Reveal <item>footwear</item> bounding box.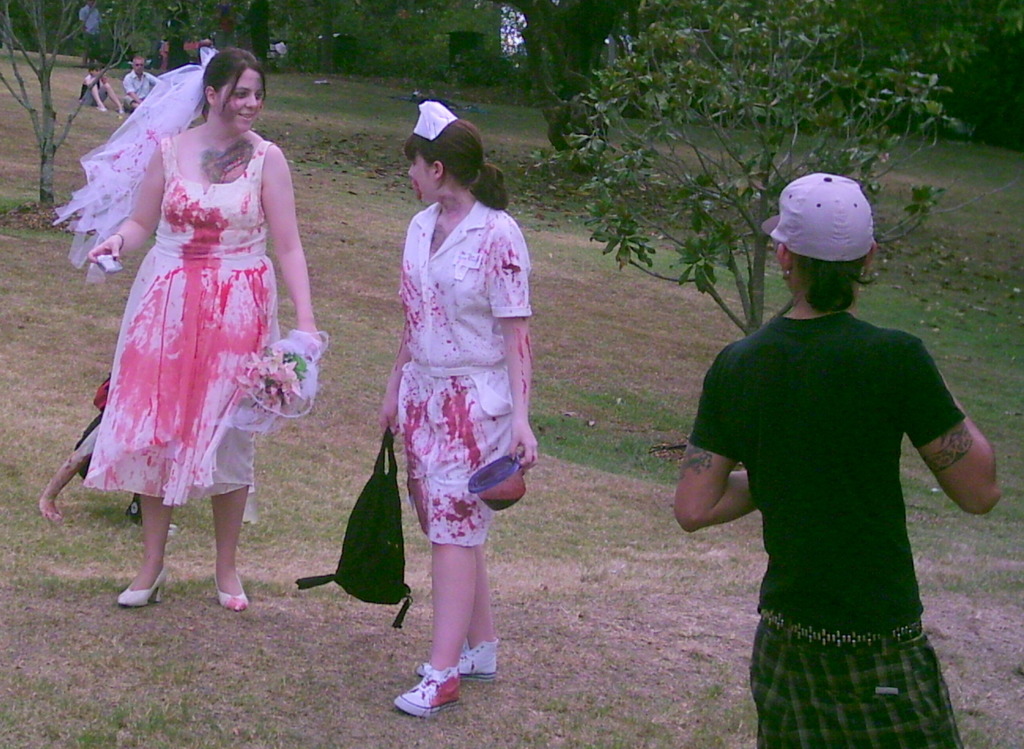
Revealed: (412,636,502,681).
